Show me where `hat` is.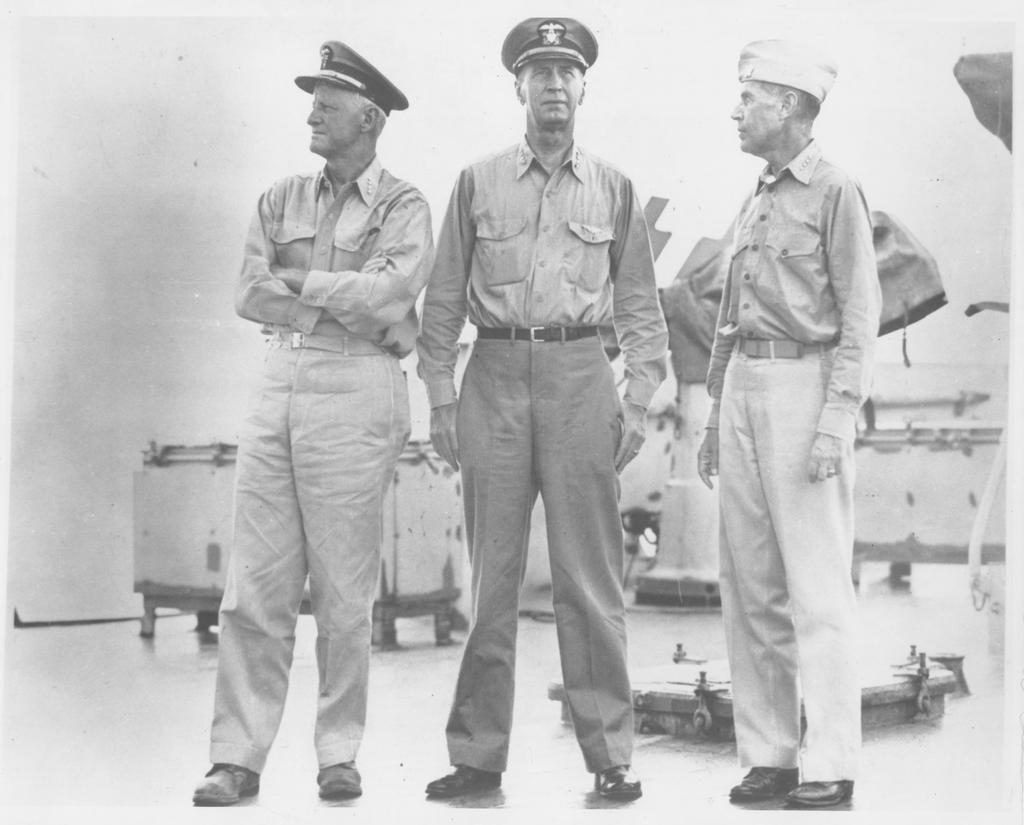
`hat` is at (x1=293, y1=38, x2=408, y2=117).
